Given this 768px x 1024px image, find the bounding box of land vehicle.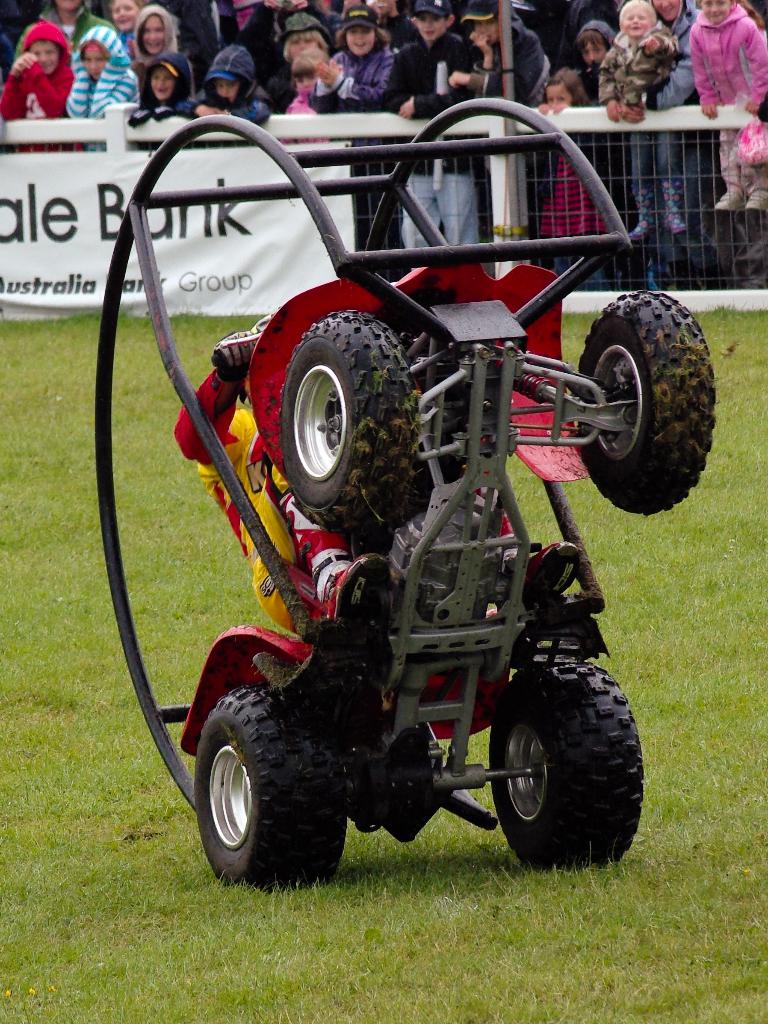
56,86,700,902.
